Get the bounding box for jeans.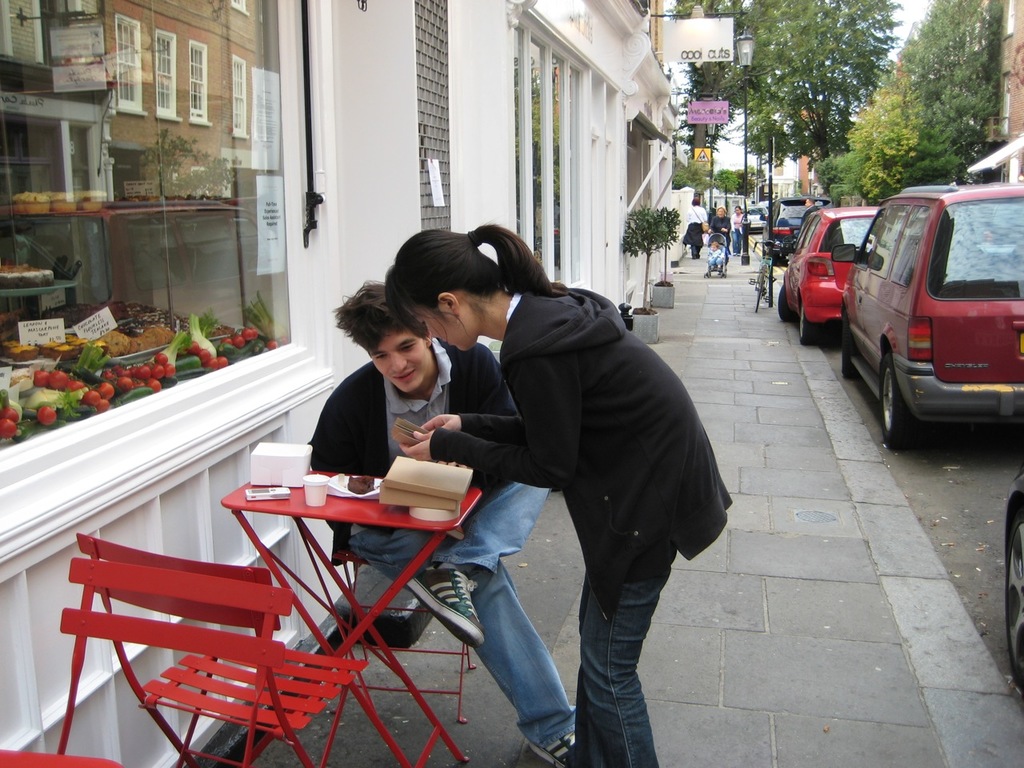
(left=581, top=535, right=674, bottom=767).
